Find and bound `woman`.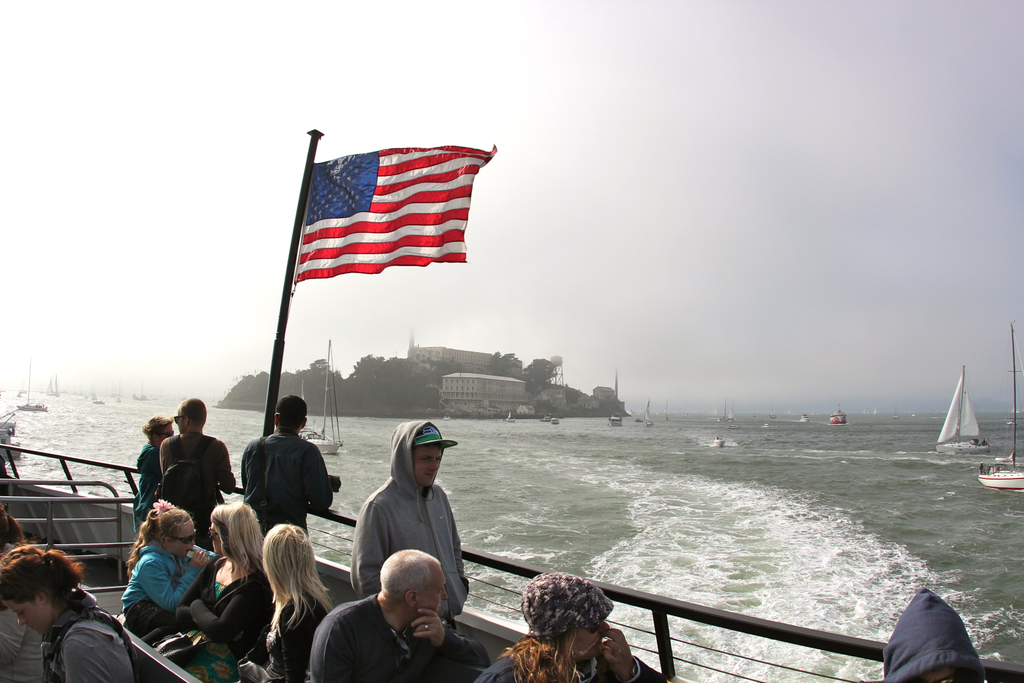
Bound: pyautogui.locateOnScreen(227, 518, 336, 682).
